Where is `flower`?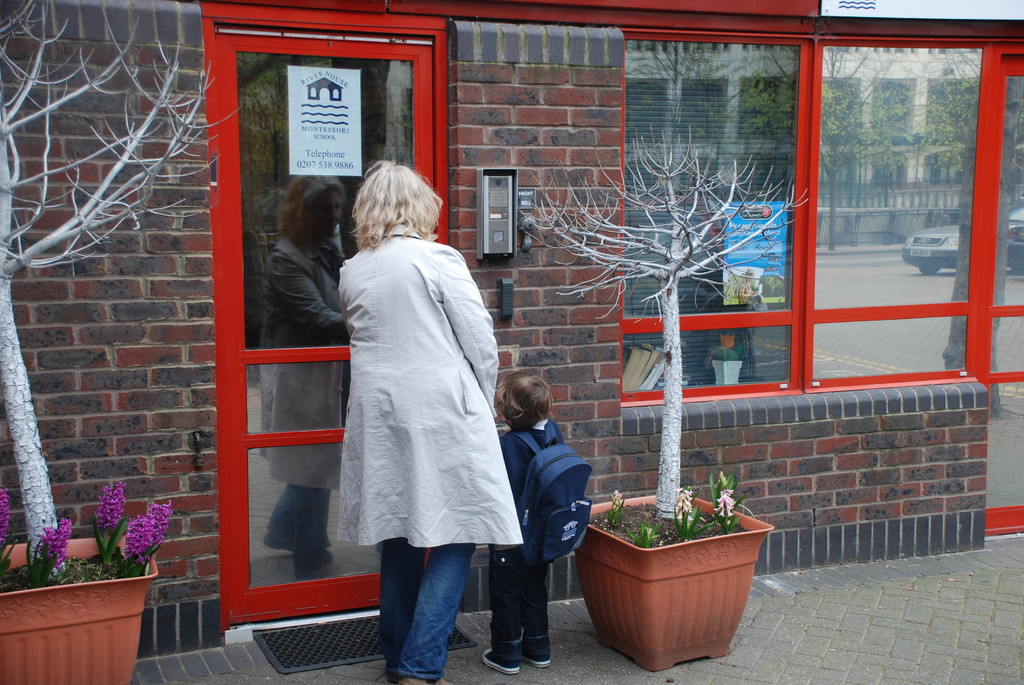
(left=715, top=489, right=735, bottom=518).
